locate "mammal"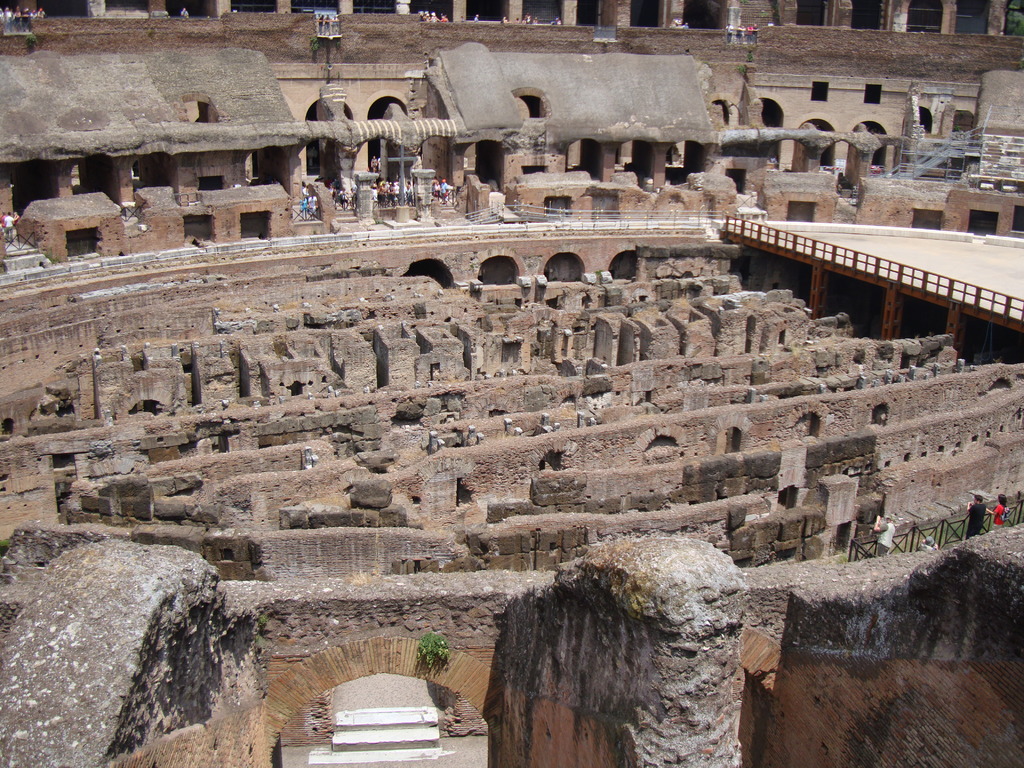
(left=473, top=14, right=477, bottom=22)
